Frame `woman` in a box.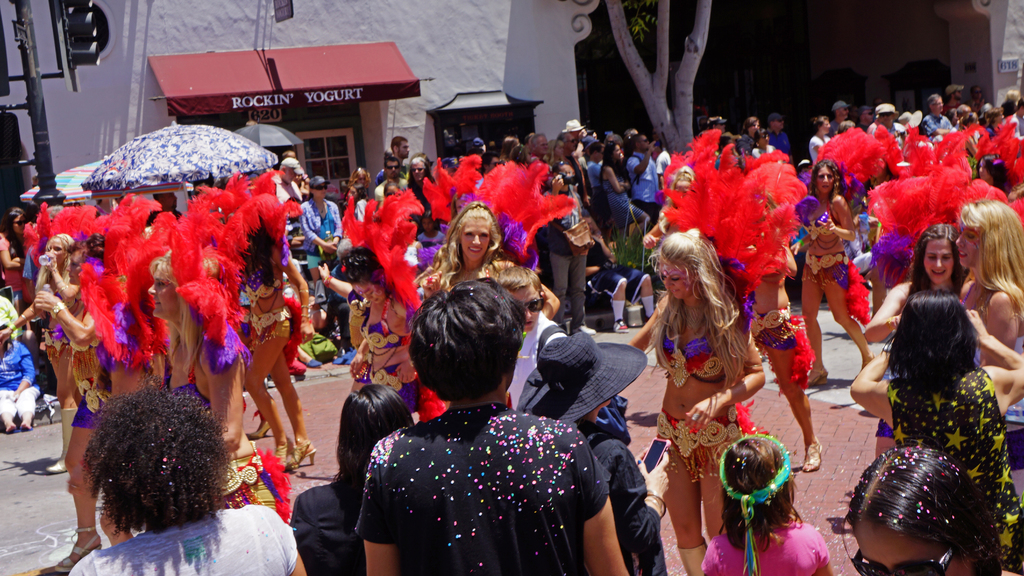
955,199,1023,459.
